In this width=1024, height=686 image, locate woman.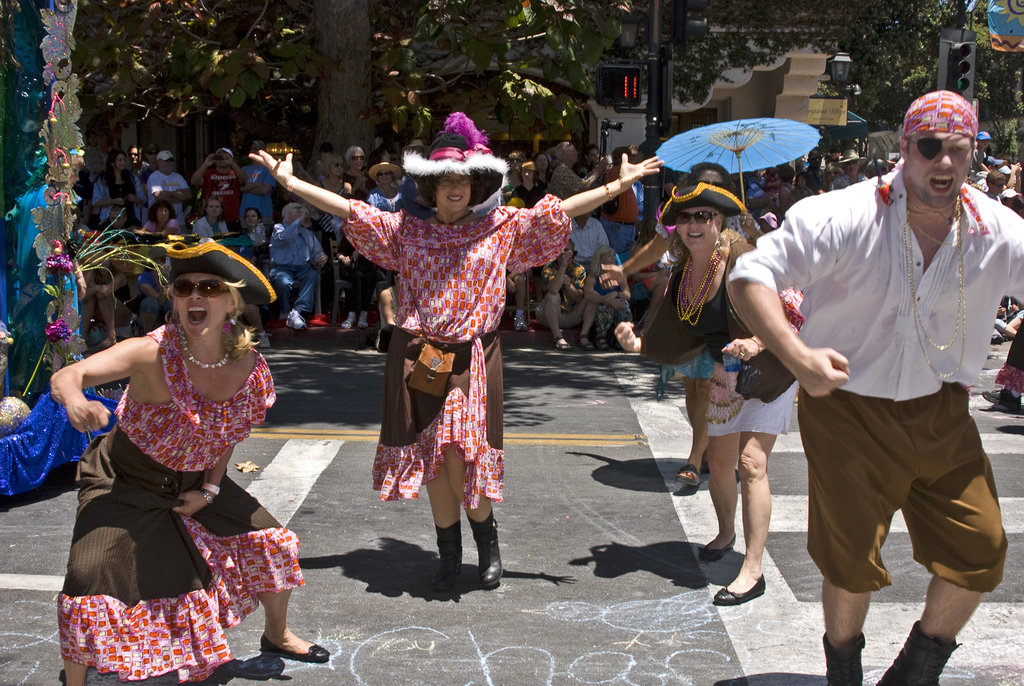
Bounding box: left=263, top=204, right=332, bottom=336.
